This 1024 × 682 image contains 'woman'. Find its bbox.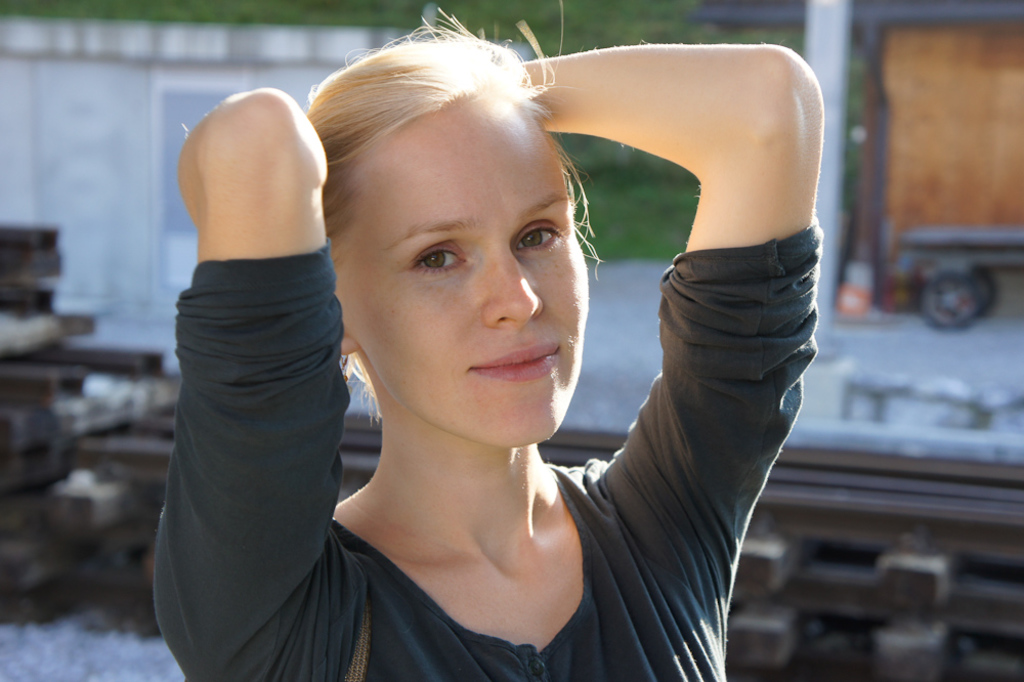
box=[220, 19, 749, 679].
